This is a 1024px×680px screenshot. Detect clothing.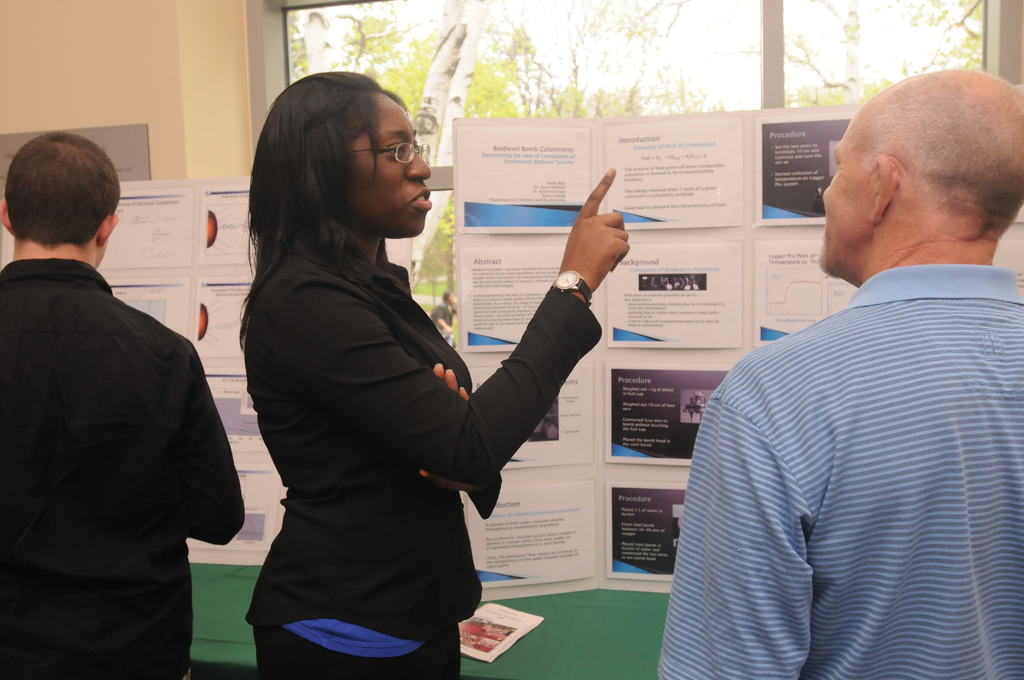
detection(229, 166, 552, 651).
